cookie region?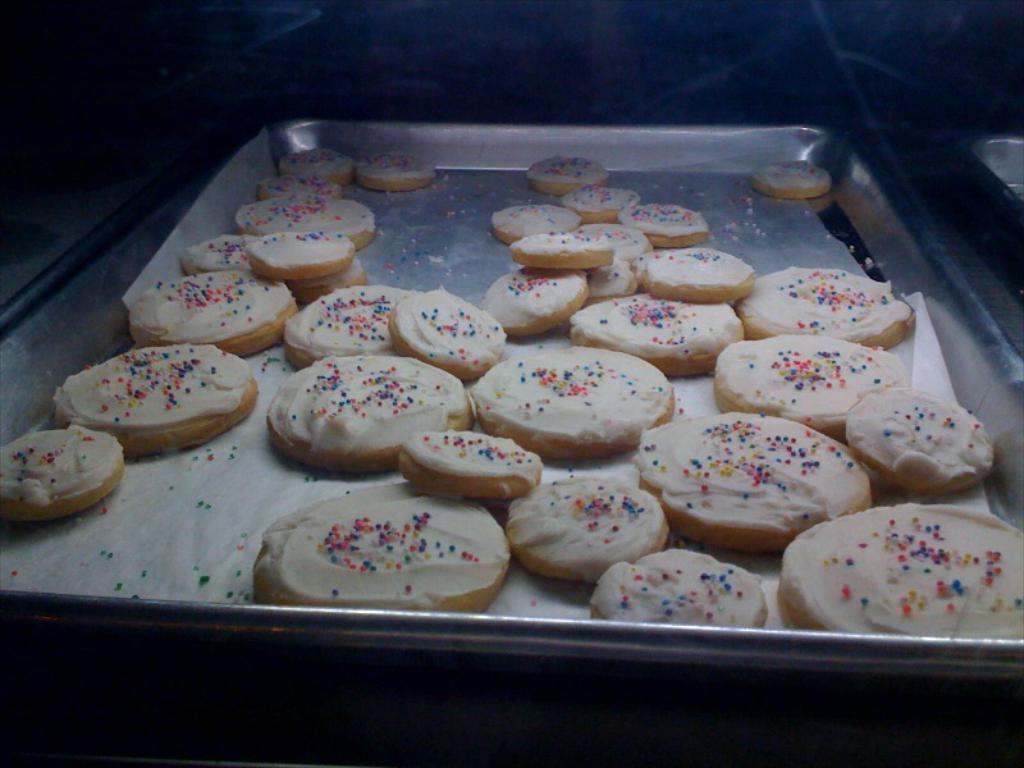
[x1=571, y1=289, x2=746, y2=381]
